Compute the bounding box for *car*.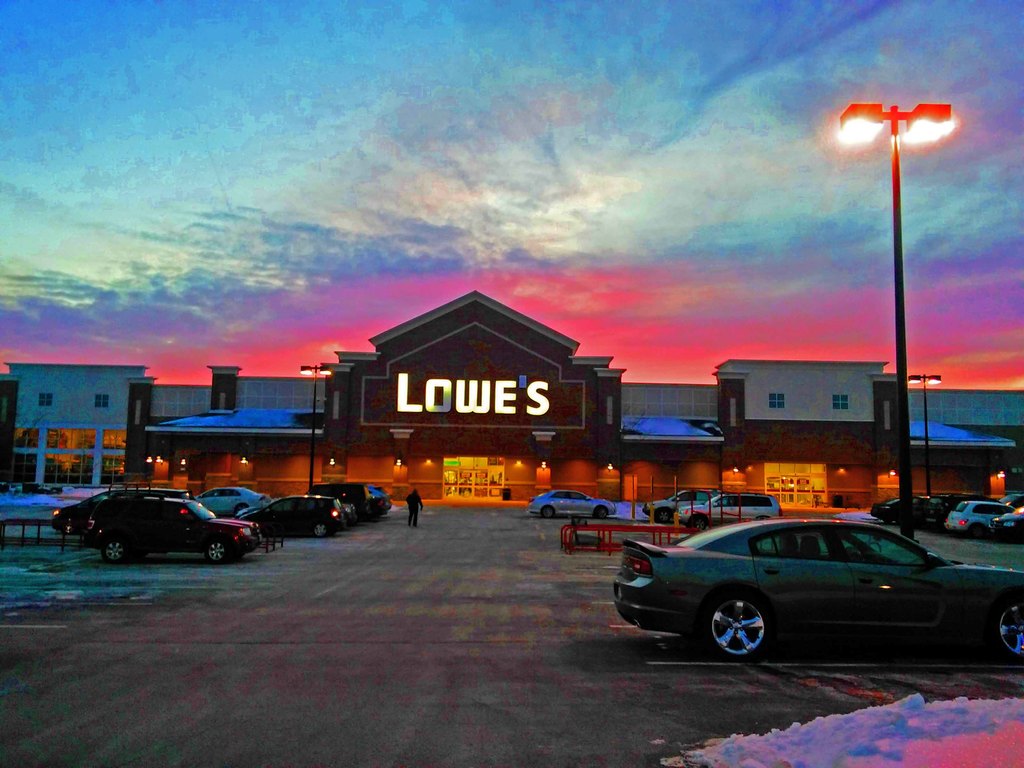
(616,500,1021,670).
